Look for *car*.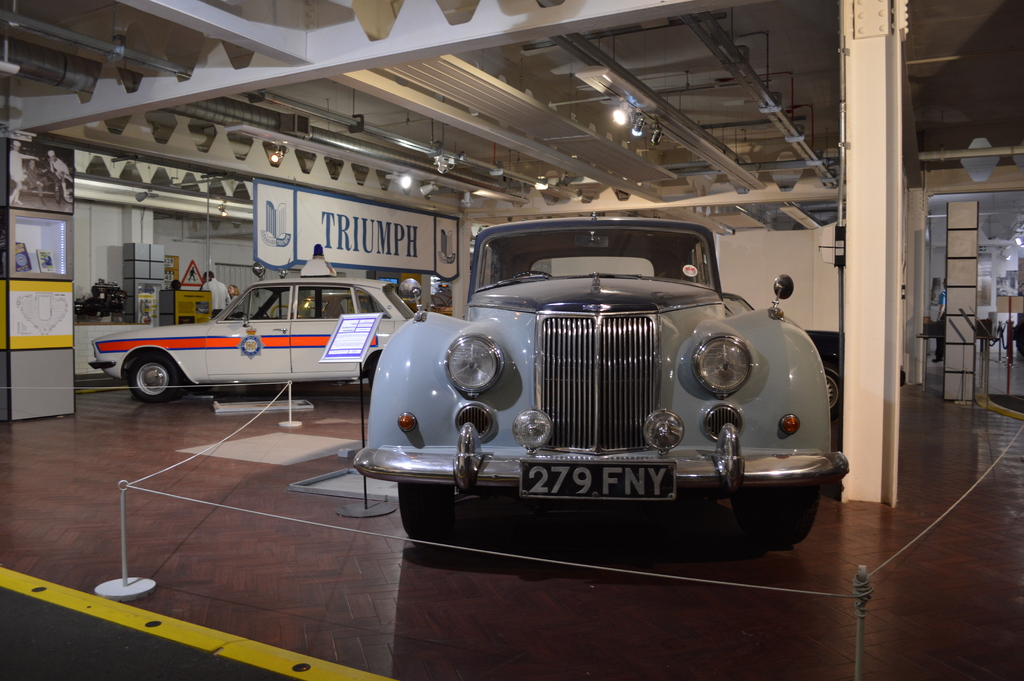
Found: x1=356, y1=222, x2=847, y2=545.
